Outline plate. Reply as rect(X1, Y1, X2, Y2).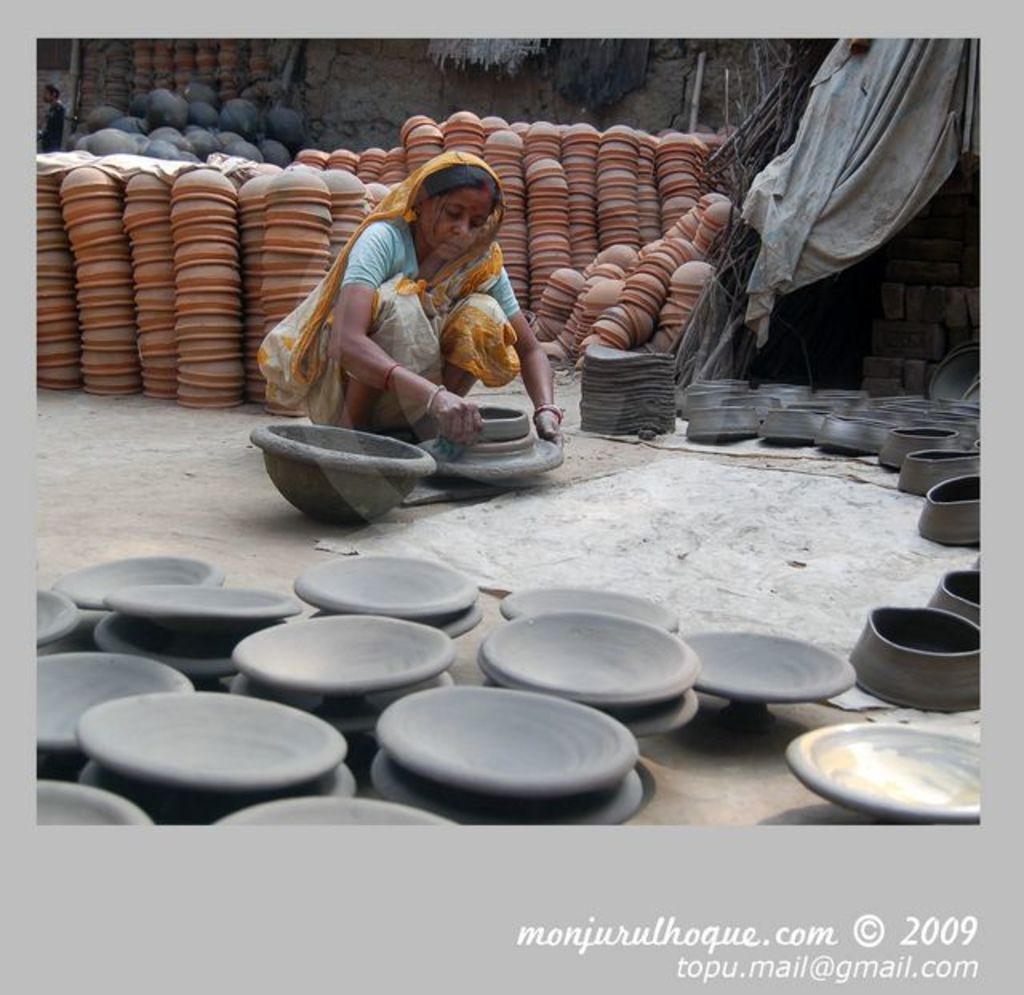
rect(48, 558, 219, 619).
